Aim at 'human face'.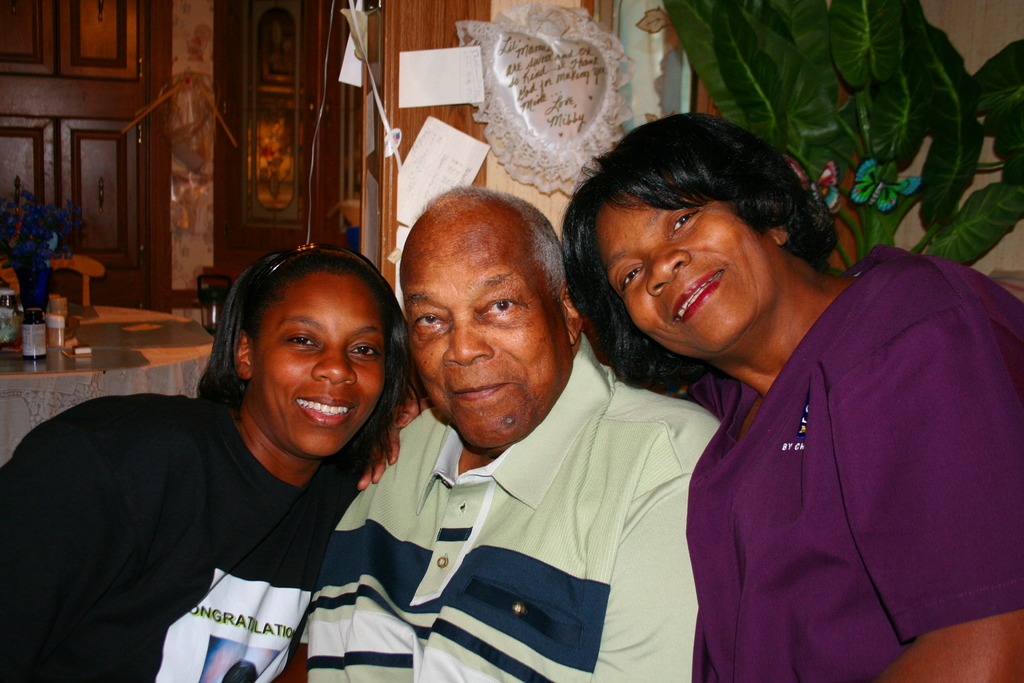
Aimed at (221, 265, 397, 465).
